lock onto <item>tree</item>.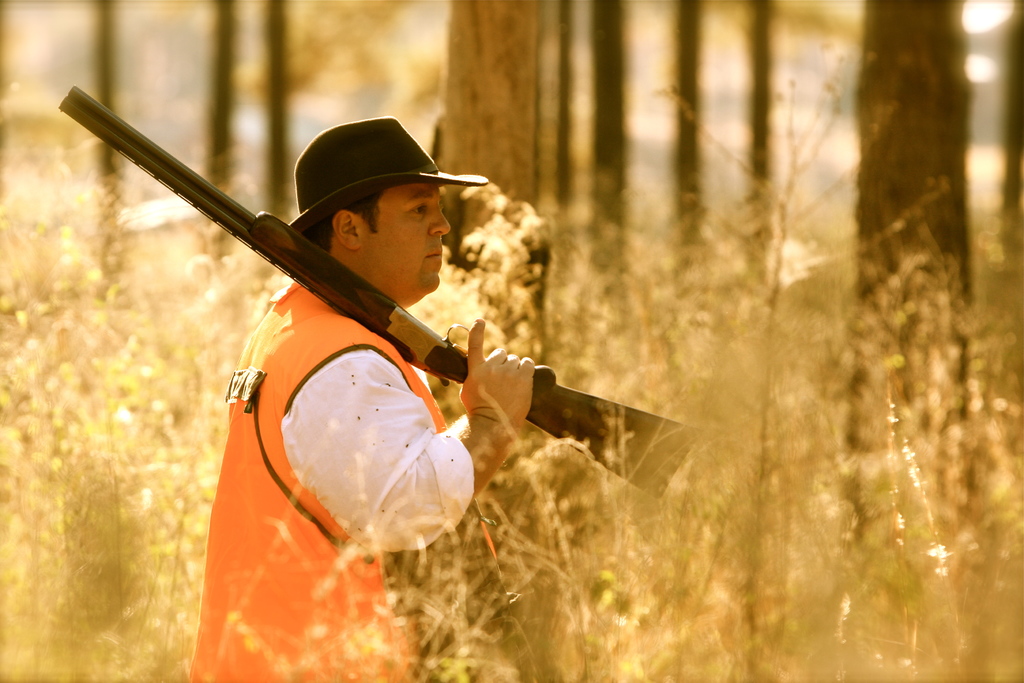
Locked: 730, 1, 783, 276.
